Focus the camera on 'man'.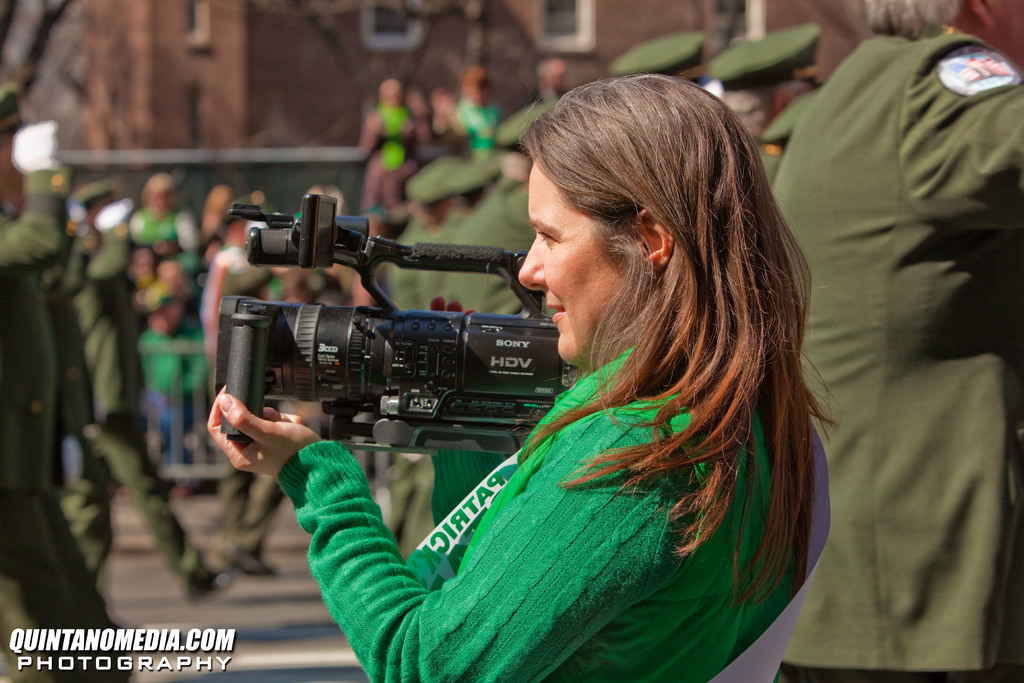
Focus region: bbox(54, 187, 247, 611).
